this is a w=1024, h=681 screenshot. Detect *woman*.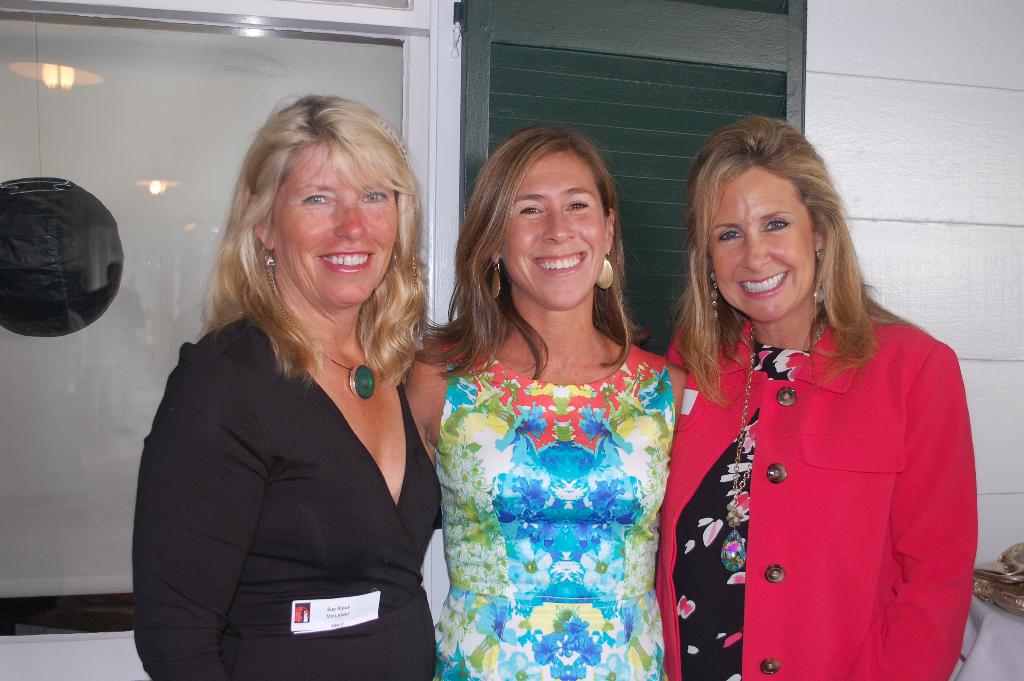
left=655, top=110, right=984, bottom=680.
